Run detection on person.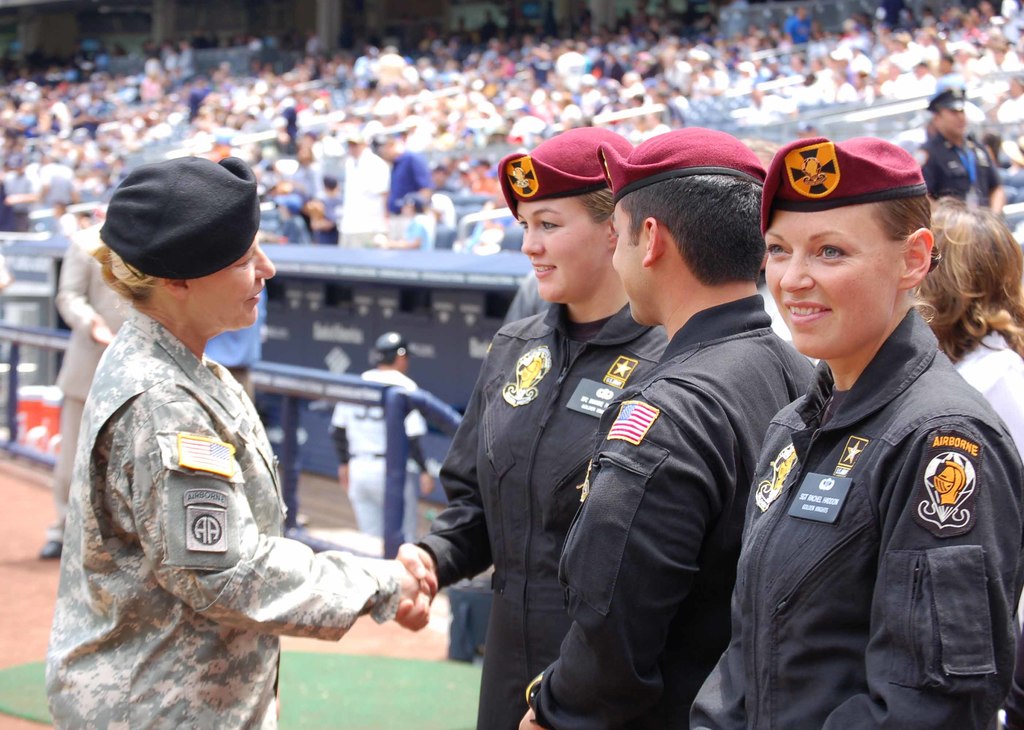
Result: rect(329, 323, 433, 547).
